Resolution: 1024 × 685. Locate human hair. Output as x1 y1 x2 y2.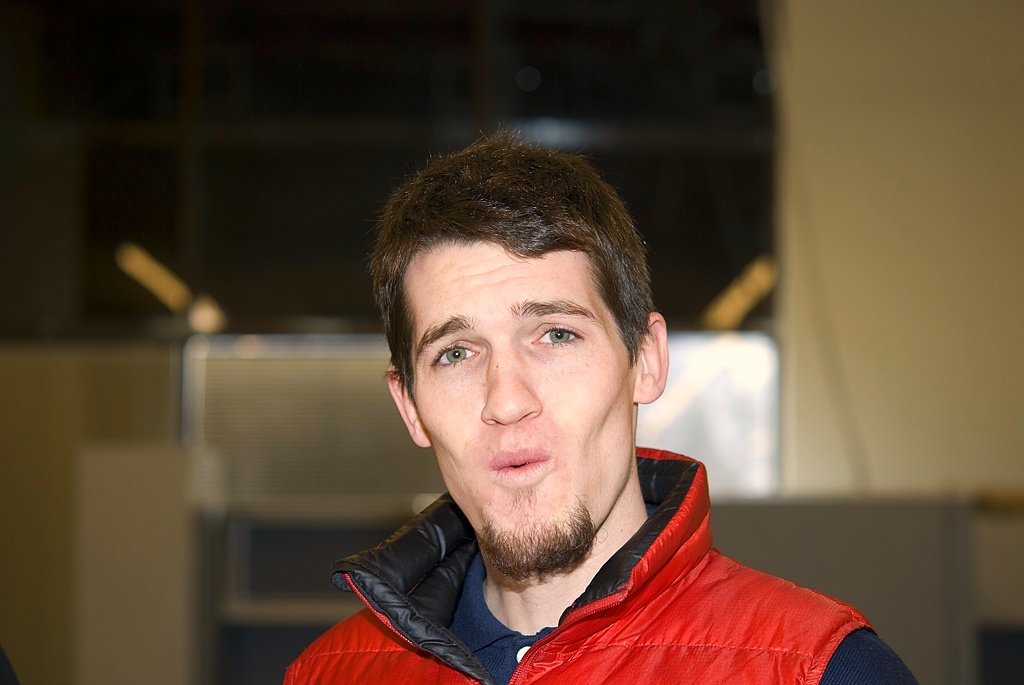
380 154 646 376.
